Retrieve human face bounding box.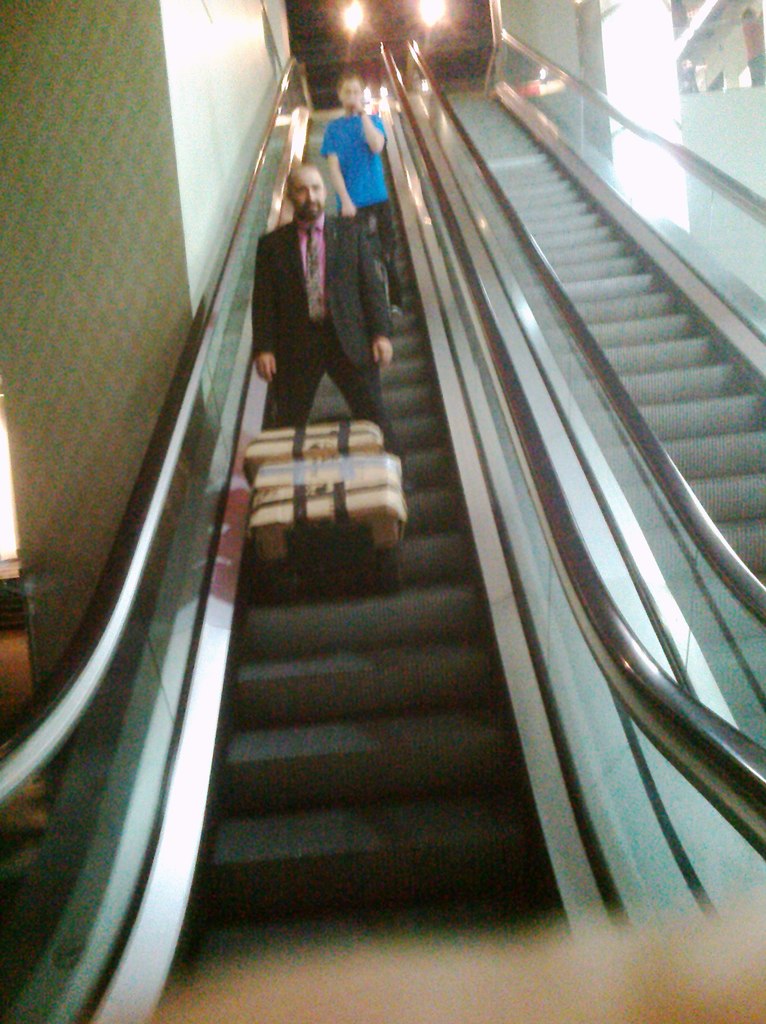
Bounding box: left=294, top=166, right=324, bottom=215.
